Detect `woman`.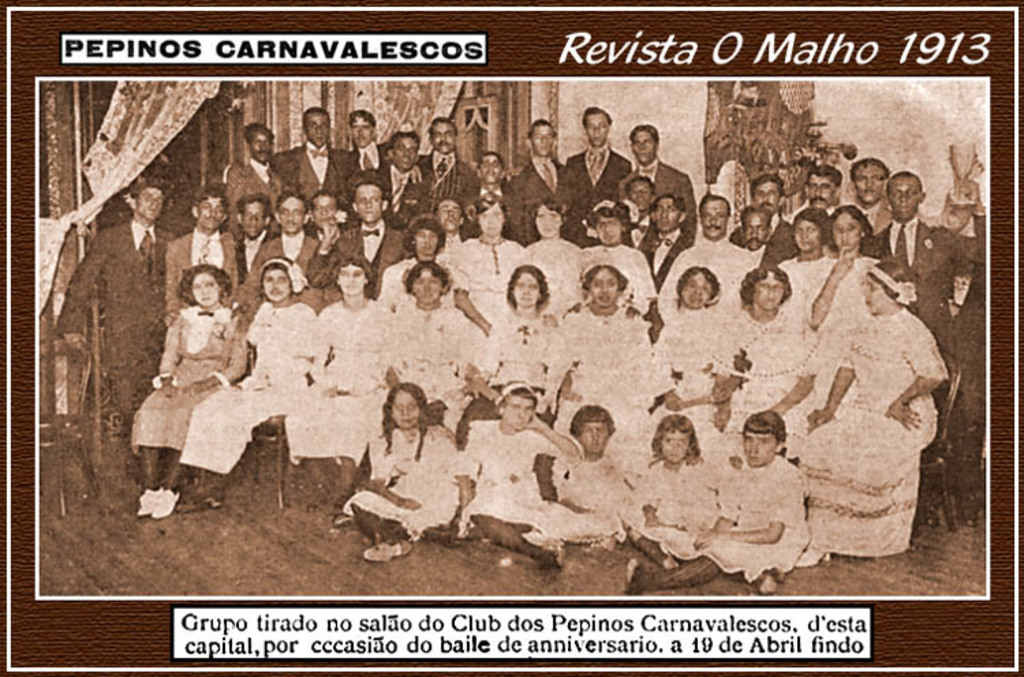
Detected at Rect(571, 203, 654, 330).
